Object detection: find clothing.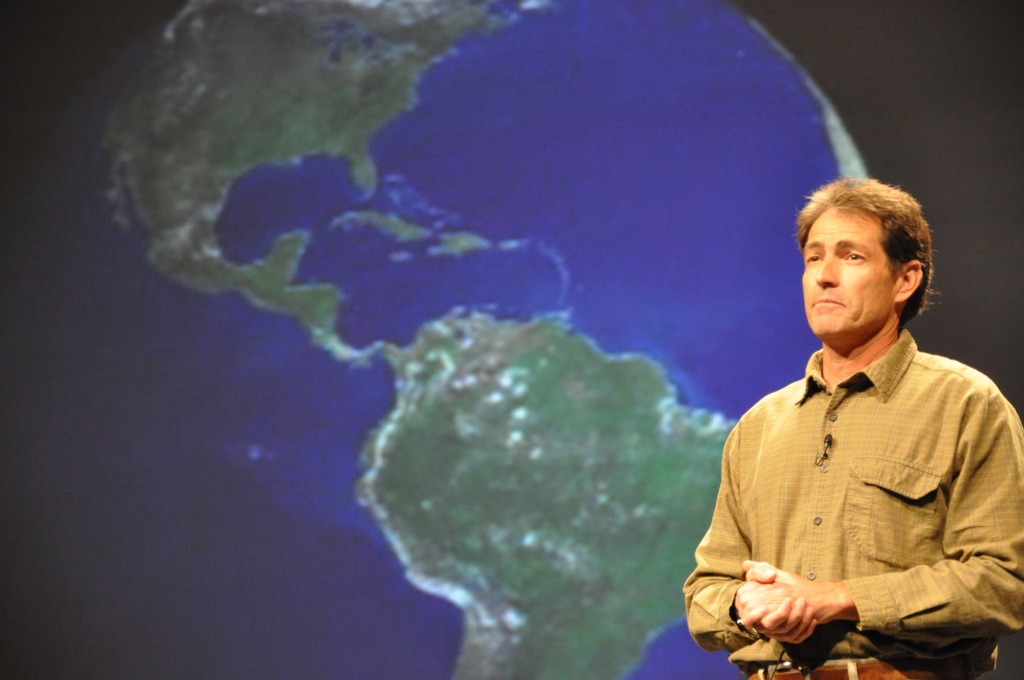
x1=700 y1=292 x2=1012 y2=657.
